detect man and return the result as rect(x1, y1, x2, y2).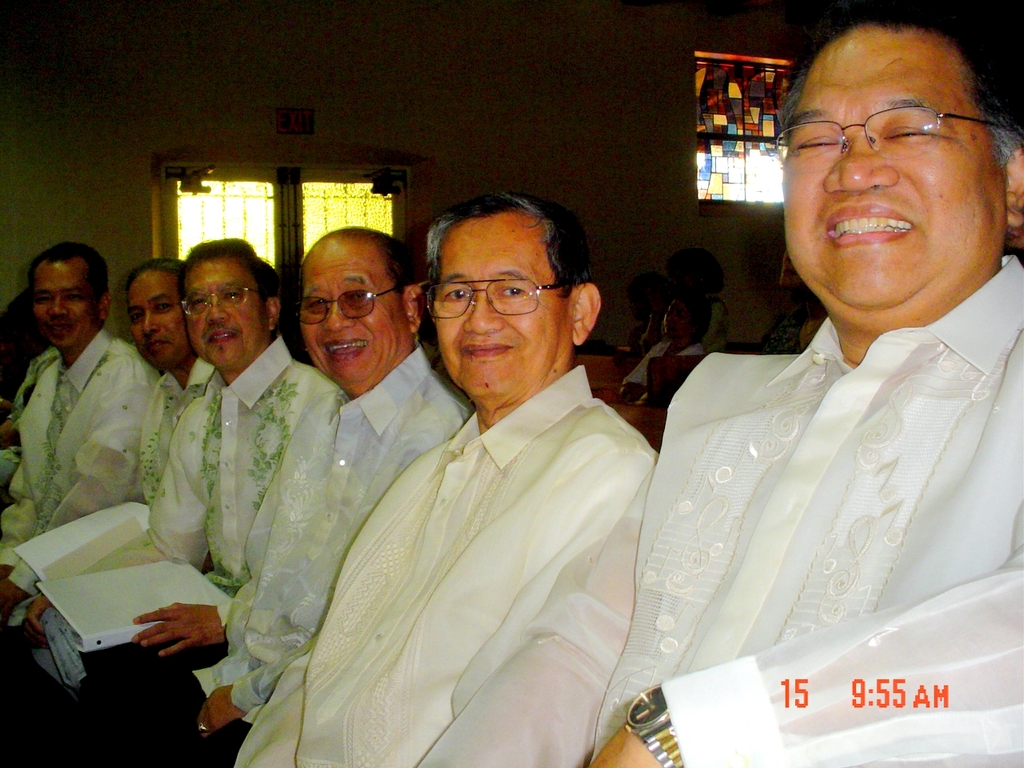
rect(6, 222, 473, 767).
